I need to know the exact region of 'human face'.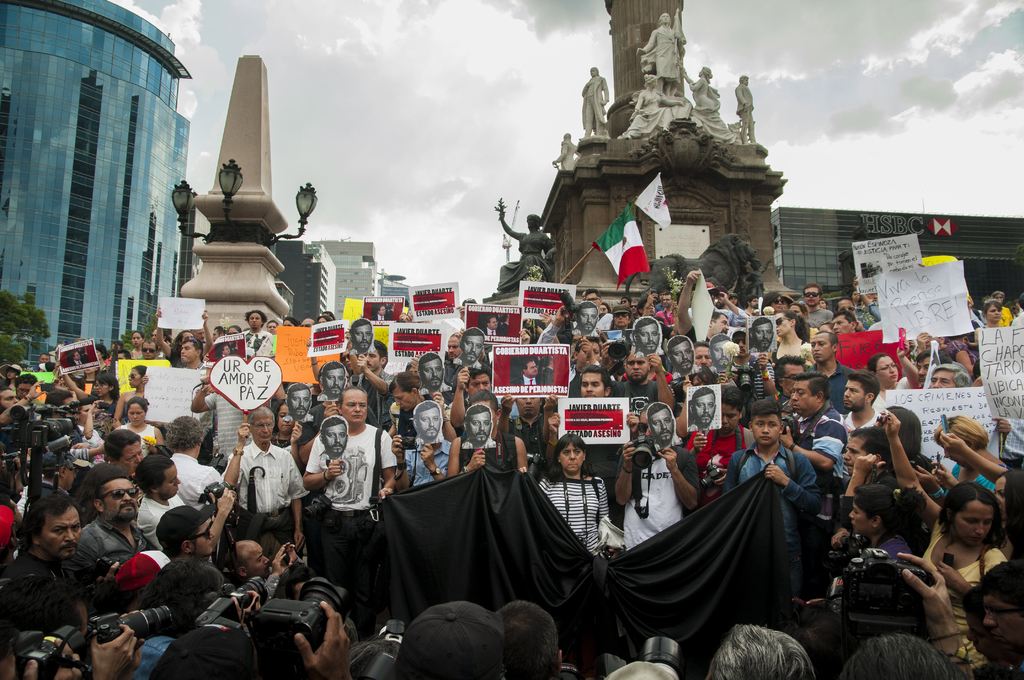
Region: <bbox>420, 407, 442, 442</bbox>.
